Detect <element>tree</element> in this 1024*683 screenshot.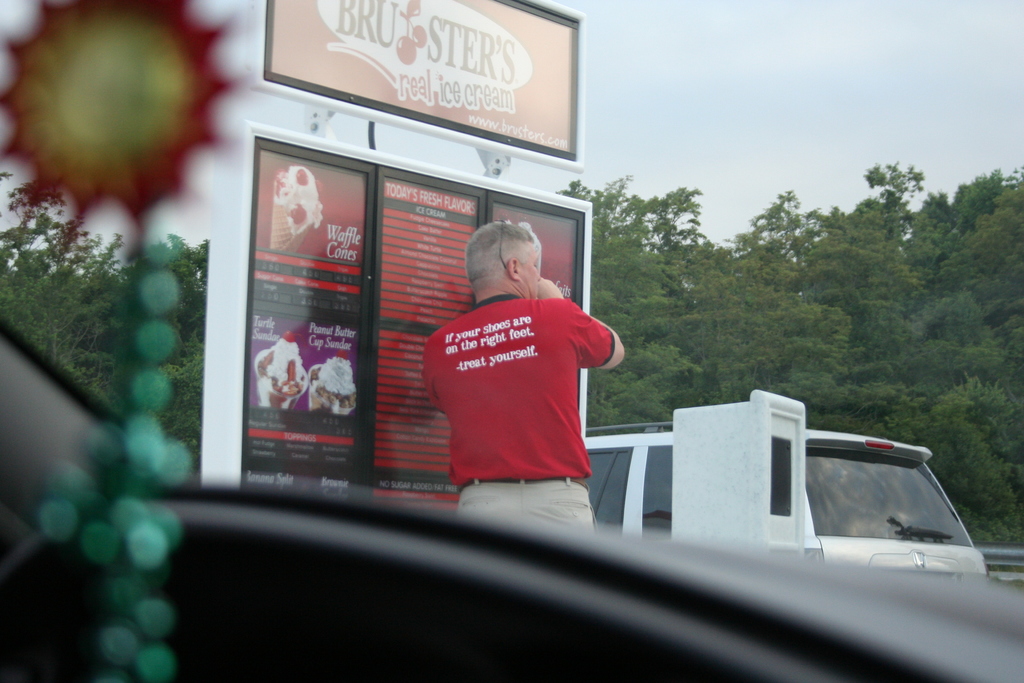
Detection: (x1=552, y1=168, x2=744, y2=441).
